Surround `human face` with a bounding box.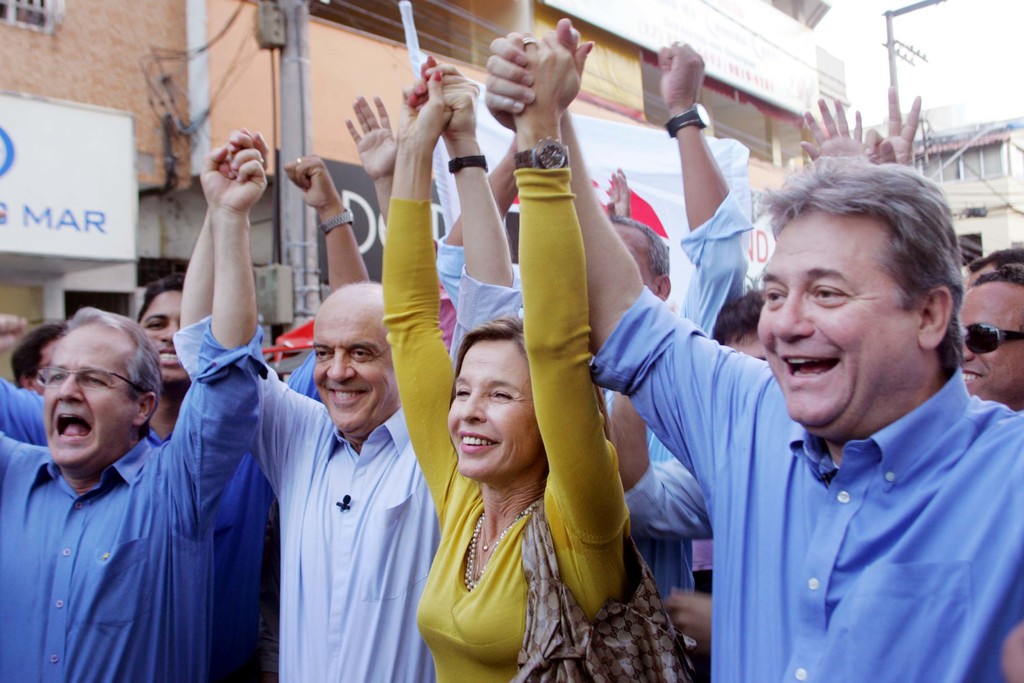
l=316, t=306, r=392, b=435.
